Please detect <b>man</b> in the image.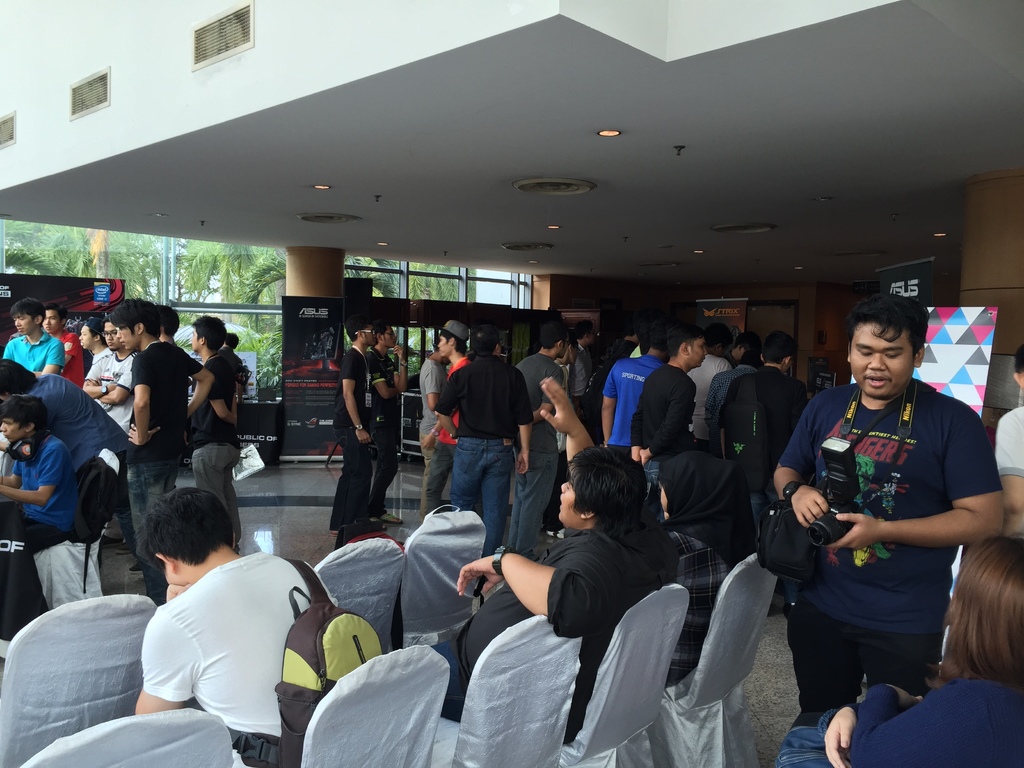
<box>568,315,593,419</box>.
